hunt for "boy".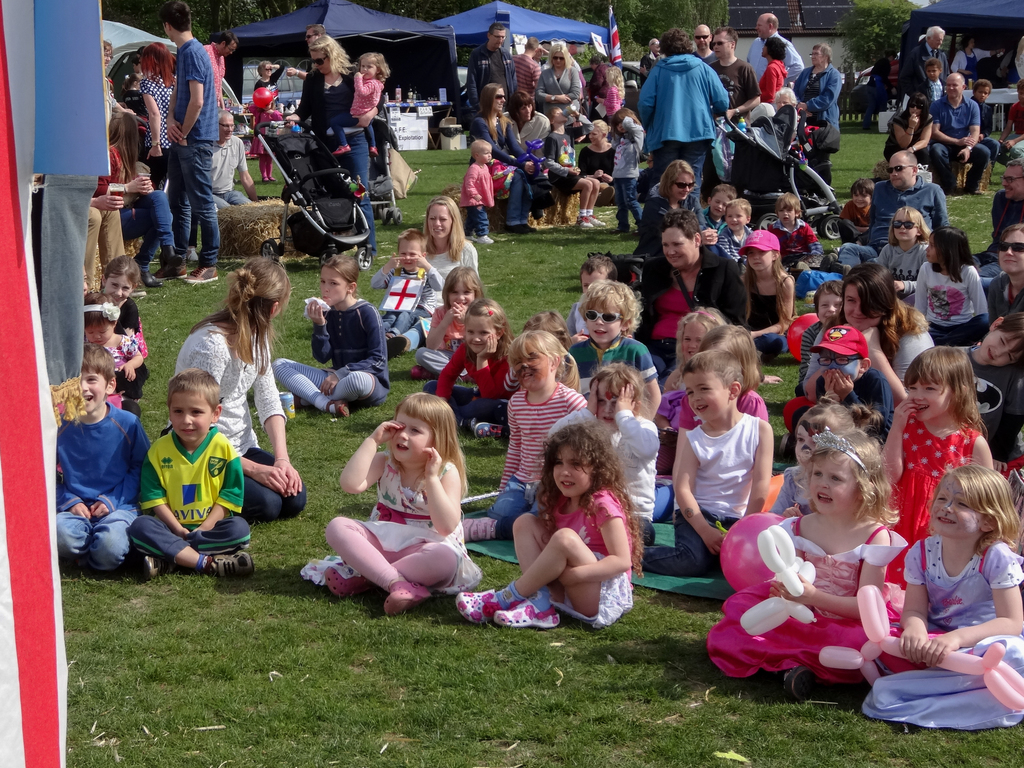
Hunted down at Rect(836, 179, 875, 244).
